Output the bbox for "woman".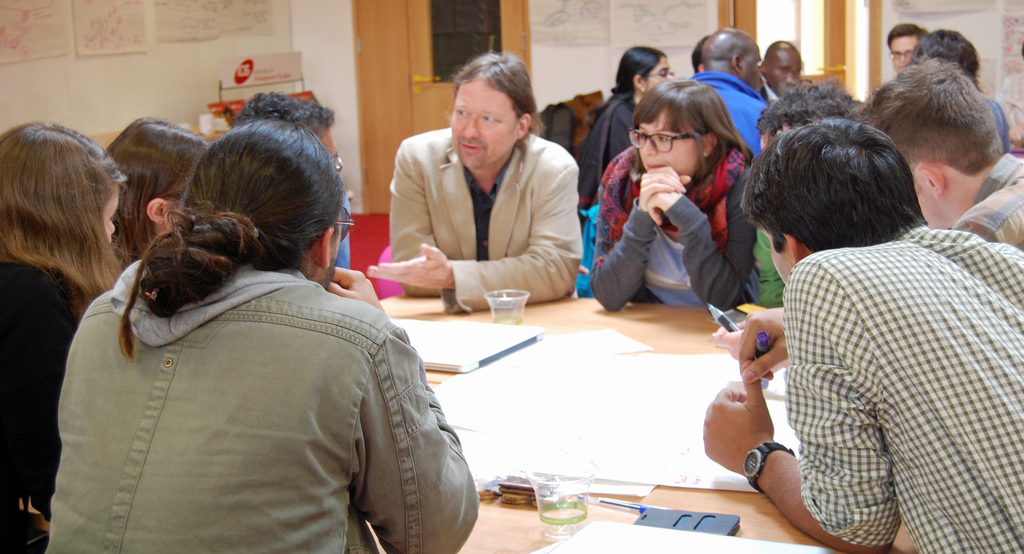
{"x1": 44, "y1": 106, "x2": 498, "y2": 553}.
